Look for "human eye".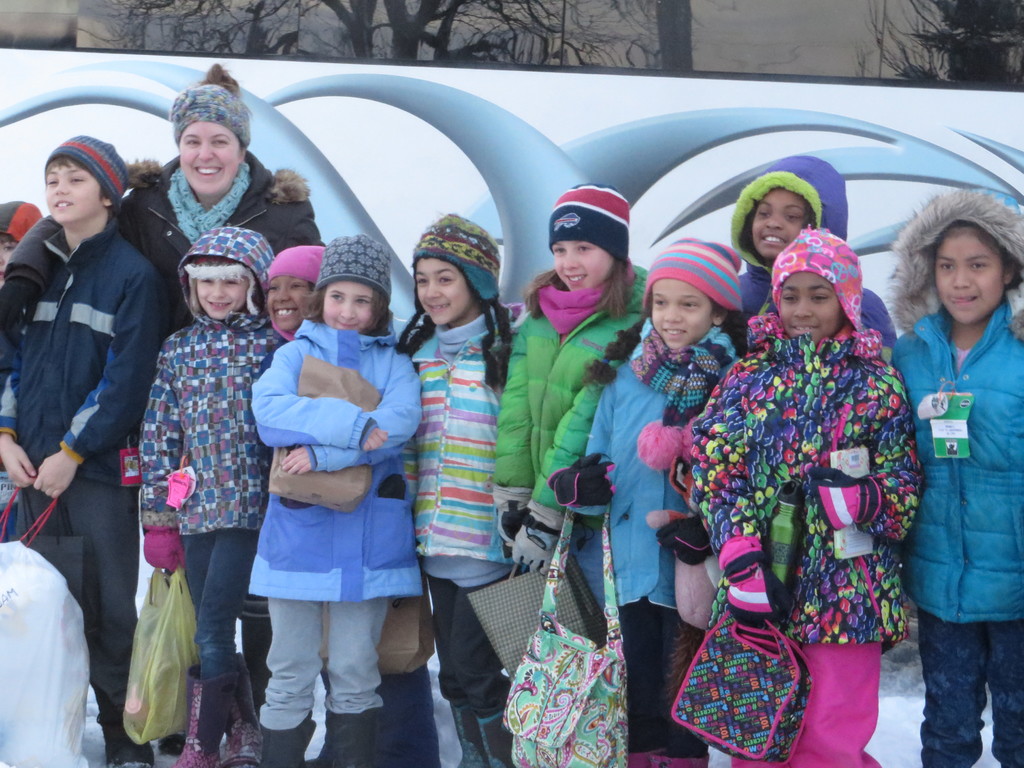
Found: box(70, 175, 84, 182).
